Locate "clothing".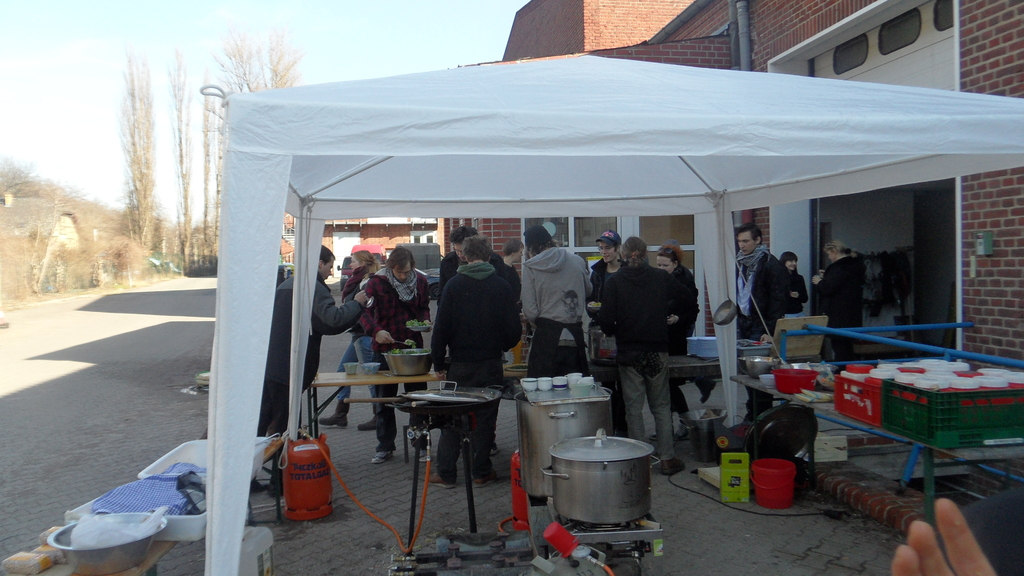
Bounding box: <box>815,256,868,358</box>.
